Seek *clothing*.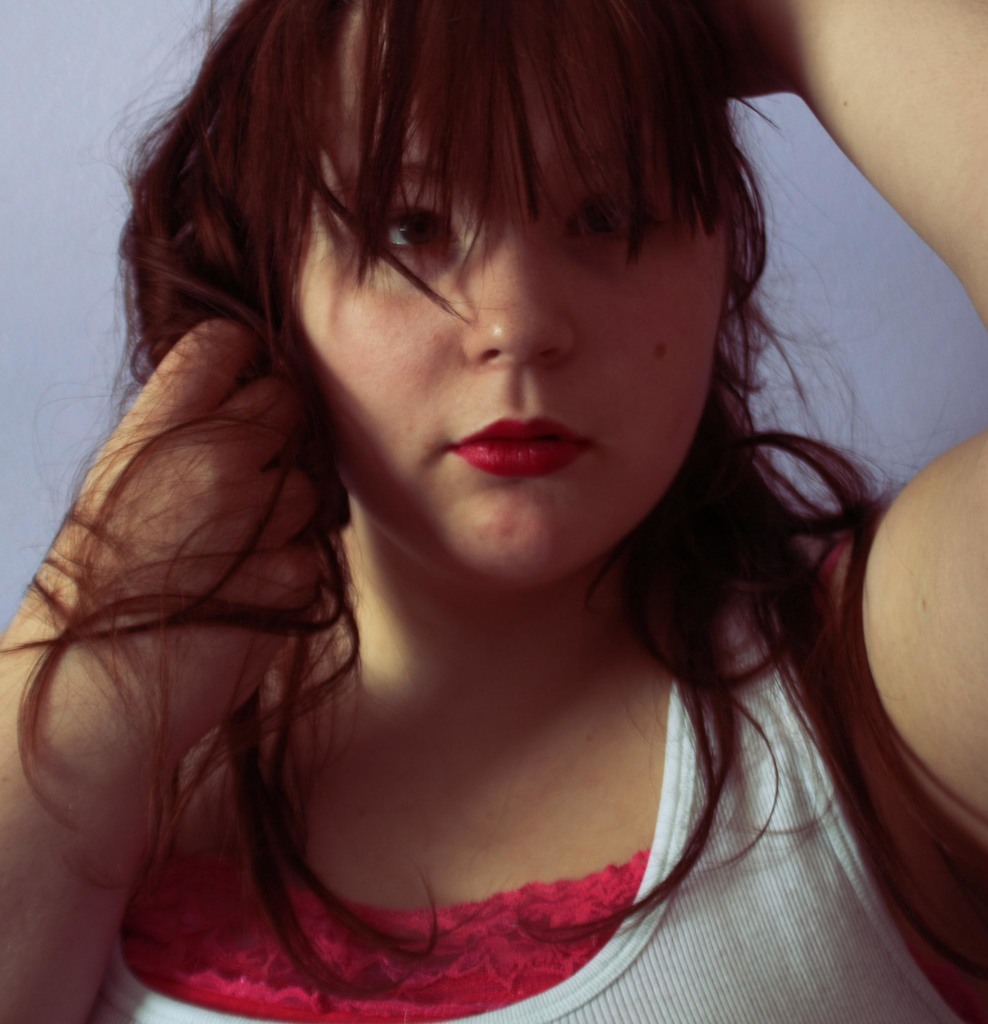
detection(110, 538, 806, 1020).
